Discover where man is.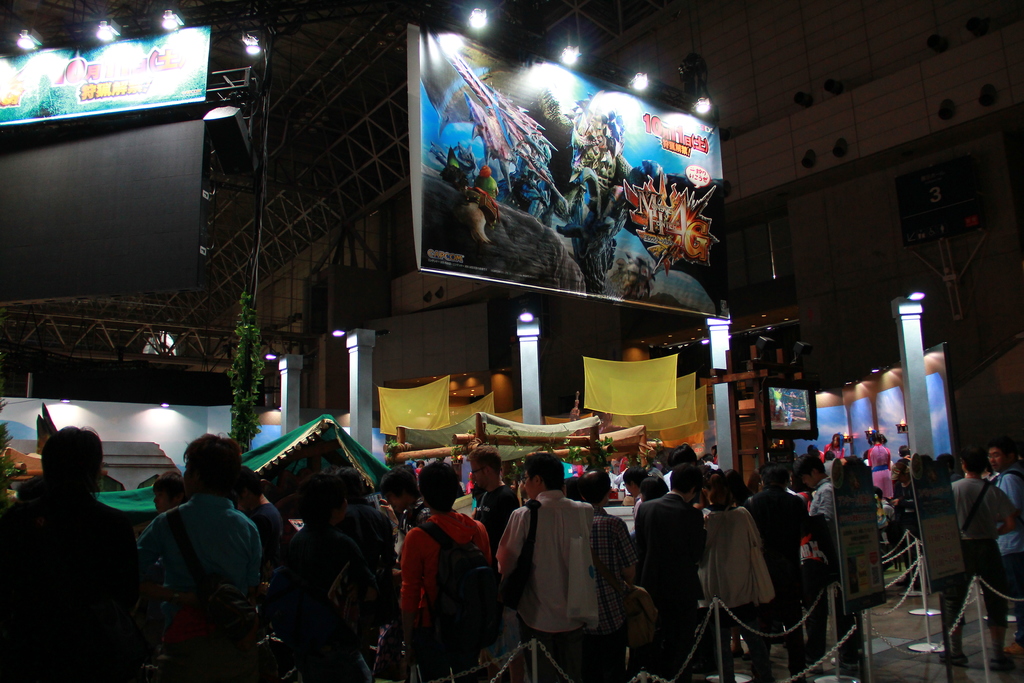
Discovered at 378,465,429,581.
